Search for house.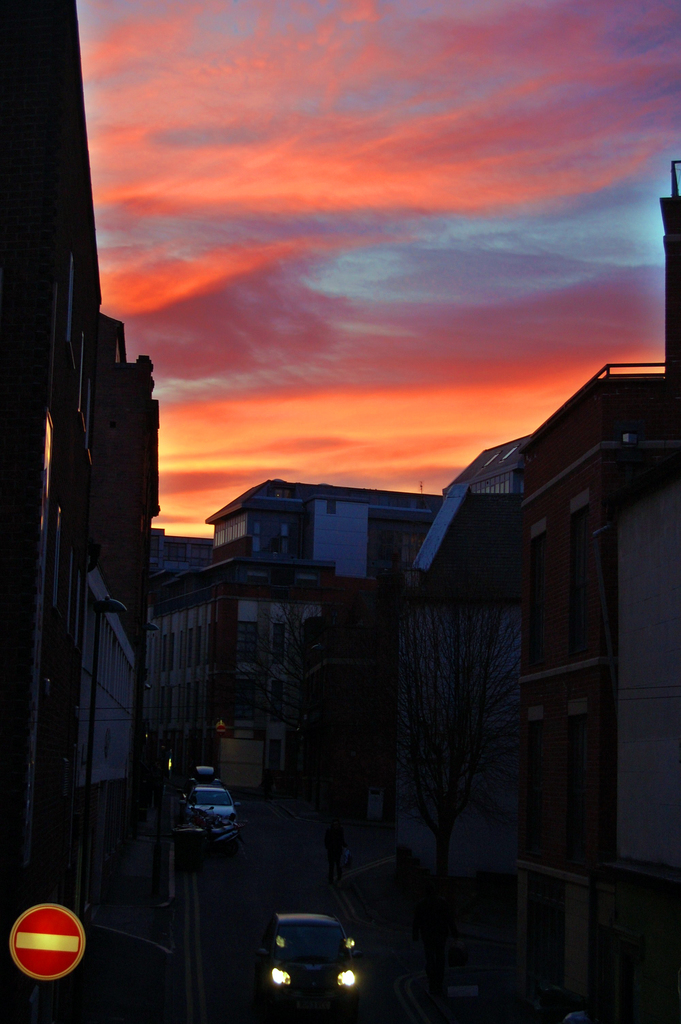
Found at detection(431, 364, 678, 879).
